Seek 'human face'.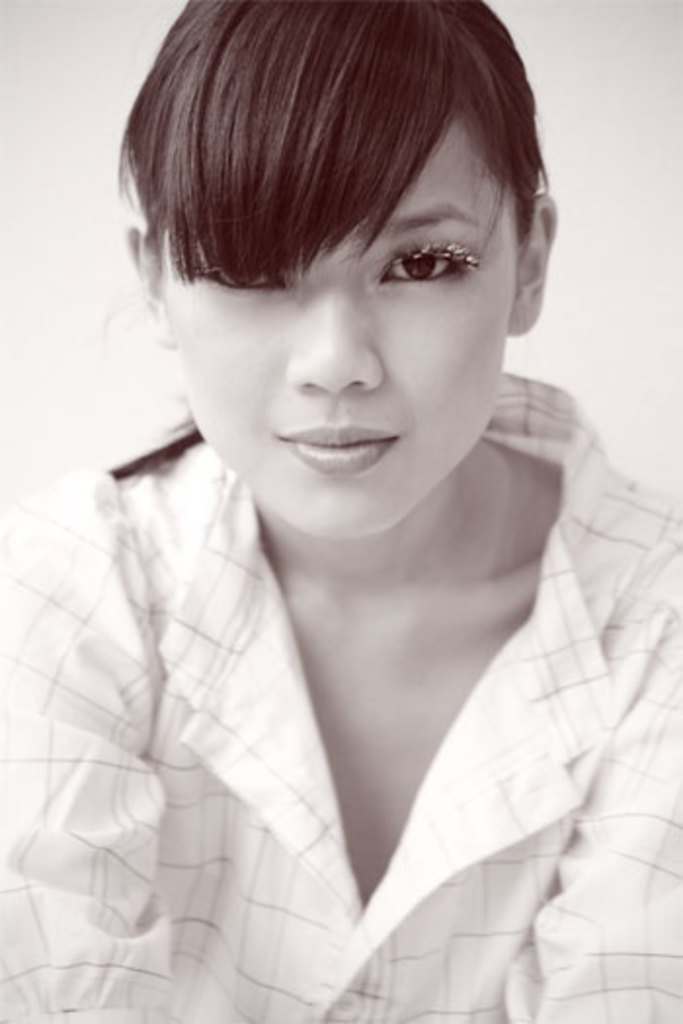
BBox(160, 72, 517, 542).
